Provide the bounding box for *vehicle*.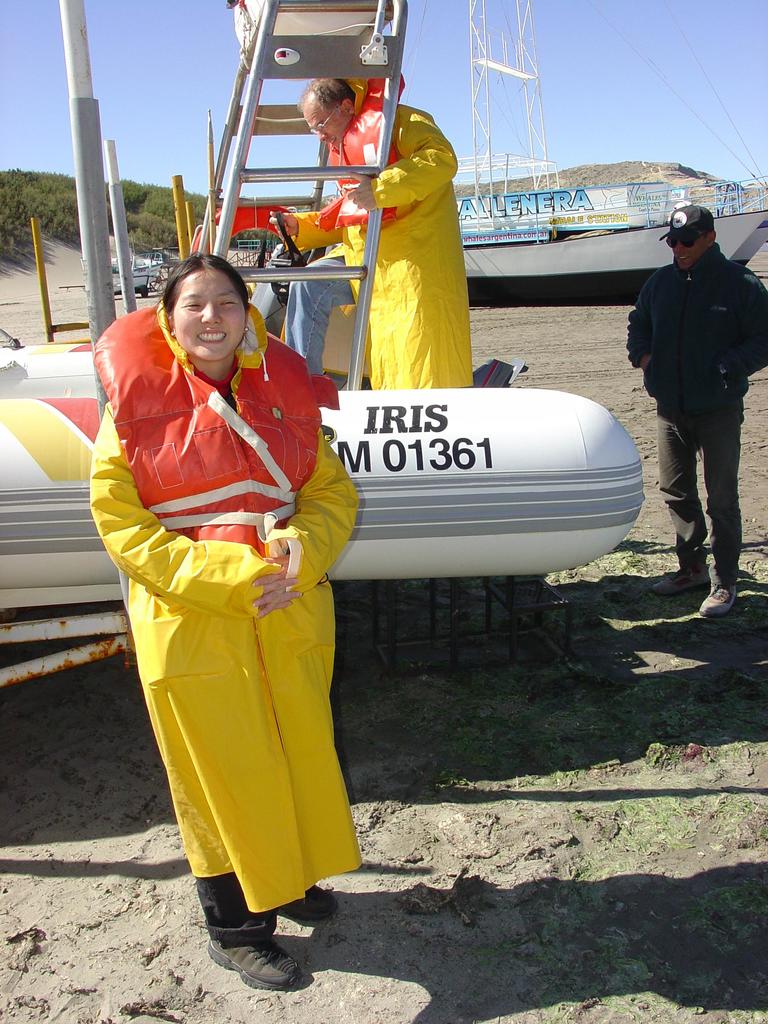
locate(454, 172, 767, 304).
